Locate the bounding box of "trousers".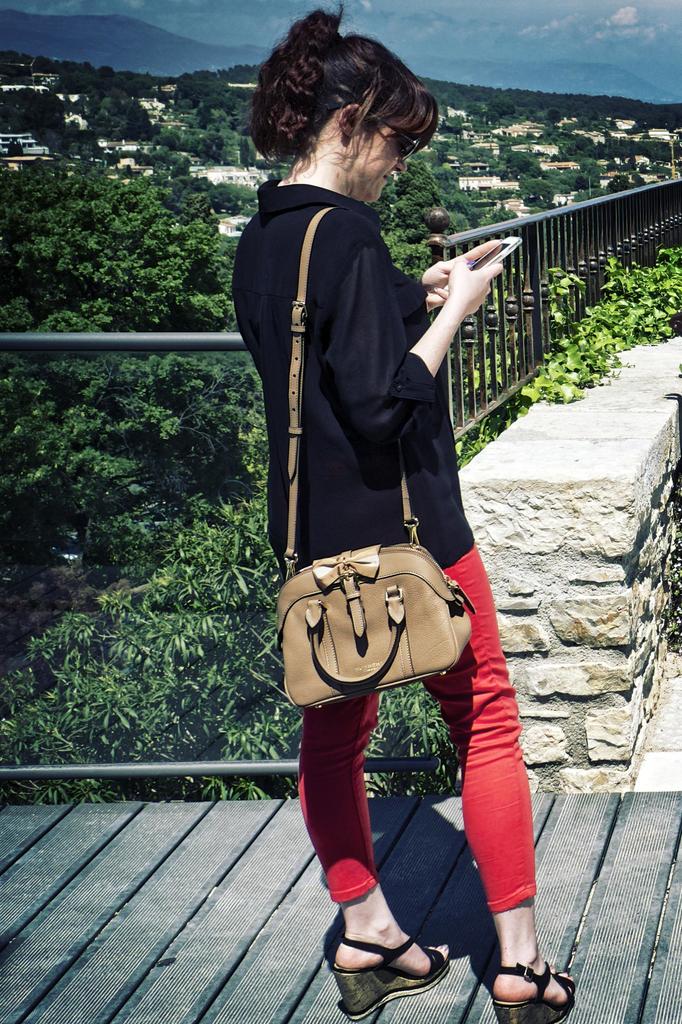
Bounding box: rect(298, 537, 545, 921).
